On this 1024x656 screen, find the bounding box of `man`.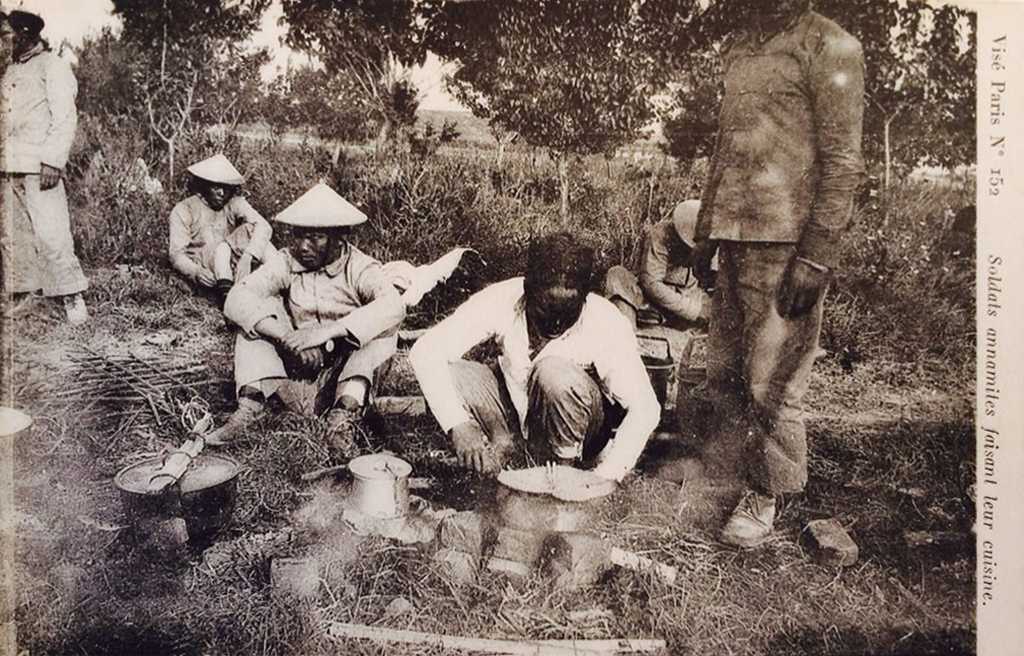
Bounding box: region(410, 231, 668, 508).
